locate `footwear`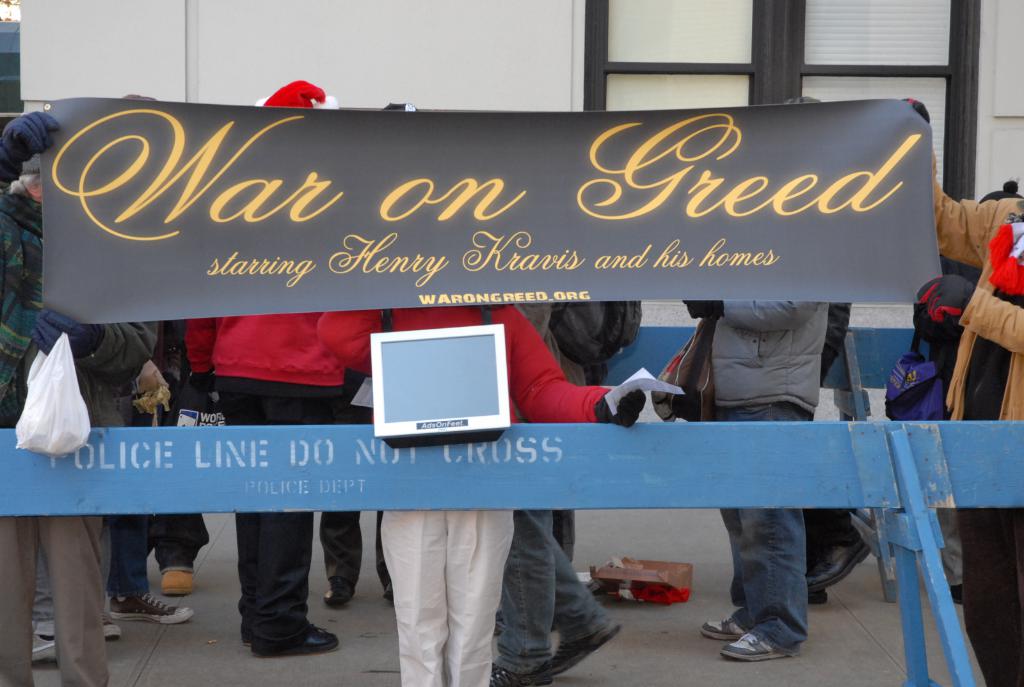
383, 580, 394, 605
